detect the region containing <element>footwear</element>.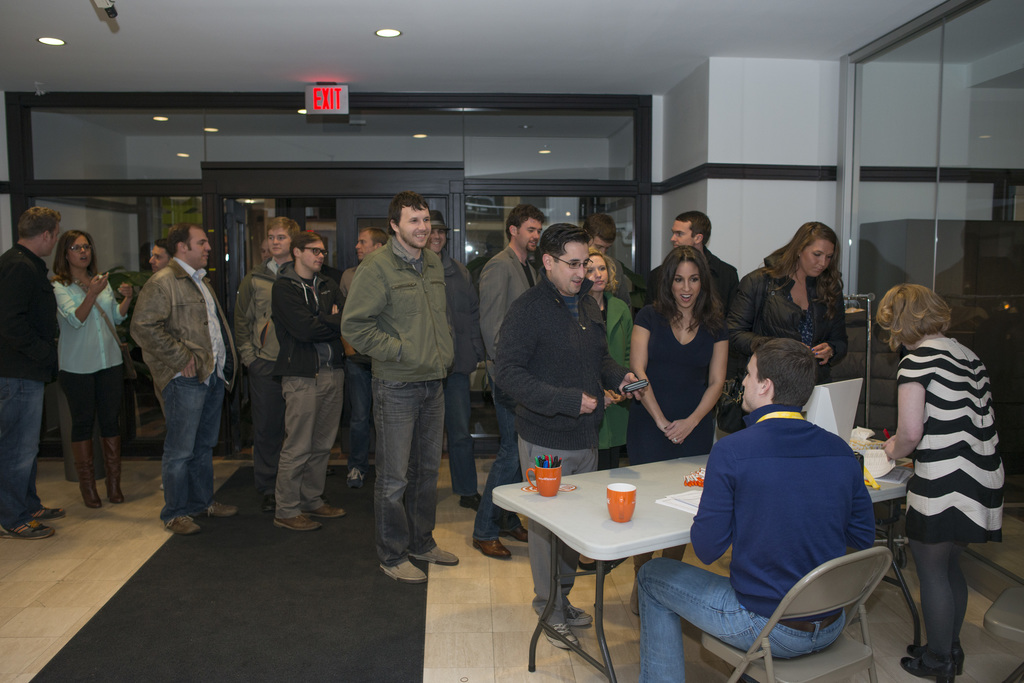
BBox(380, 557, 426, 583).
